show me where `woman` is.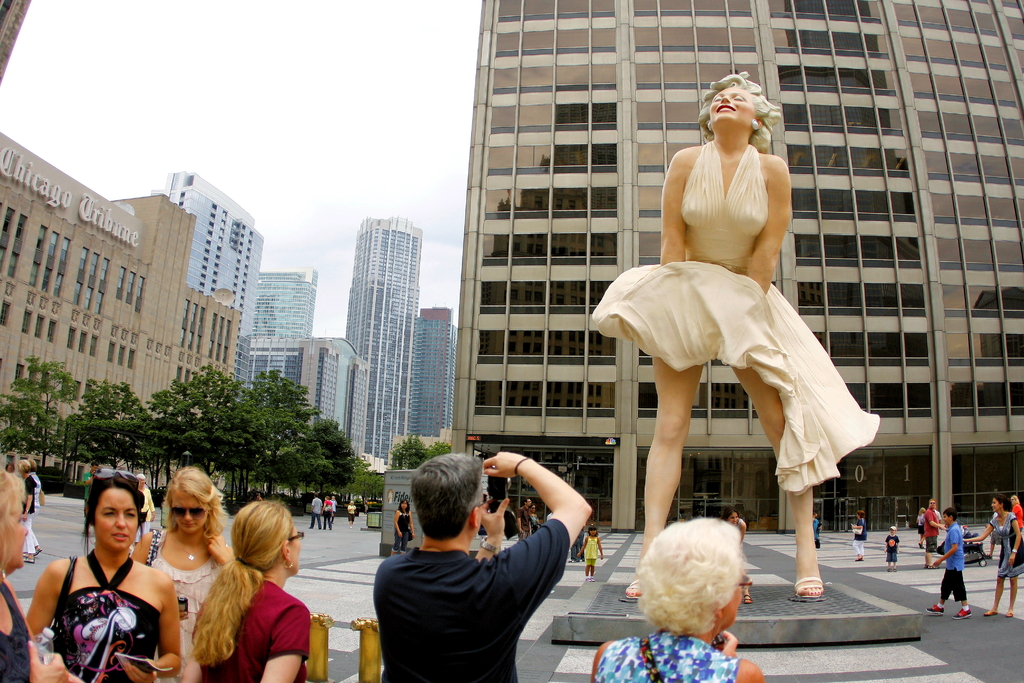
`woman` is at <region>961, 494, 1023, 618</region>.
